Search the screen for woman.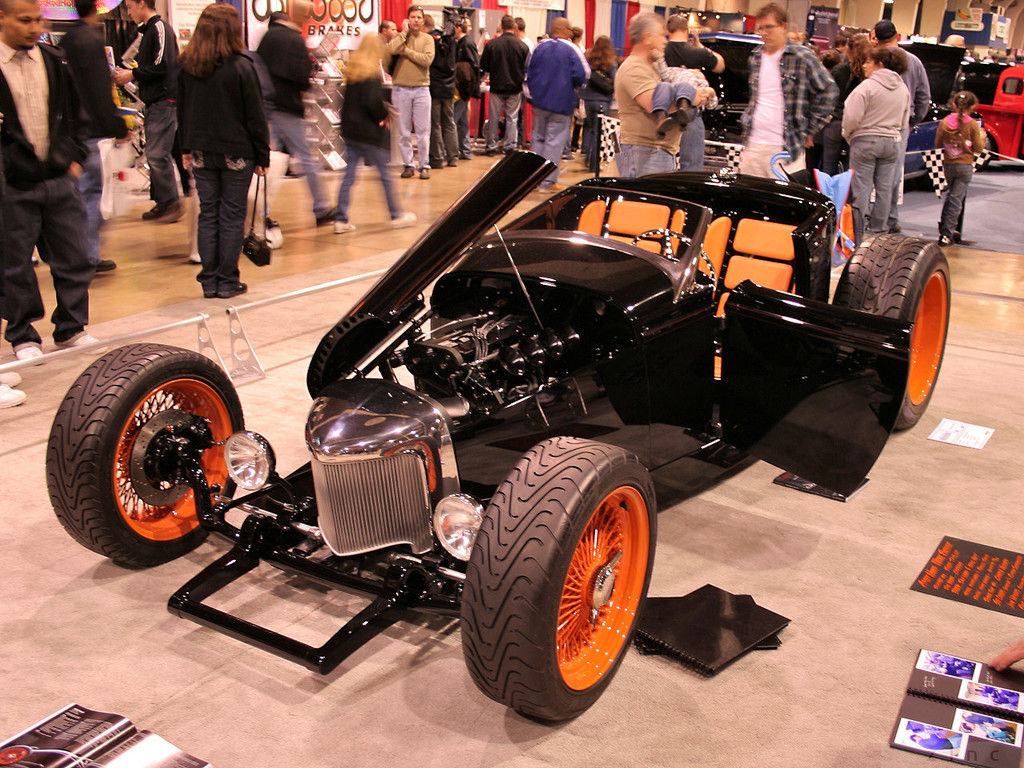
Found at pyautogui.locateOnScreen(157, 17, 272, 296).
